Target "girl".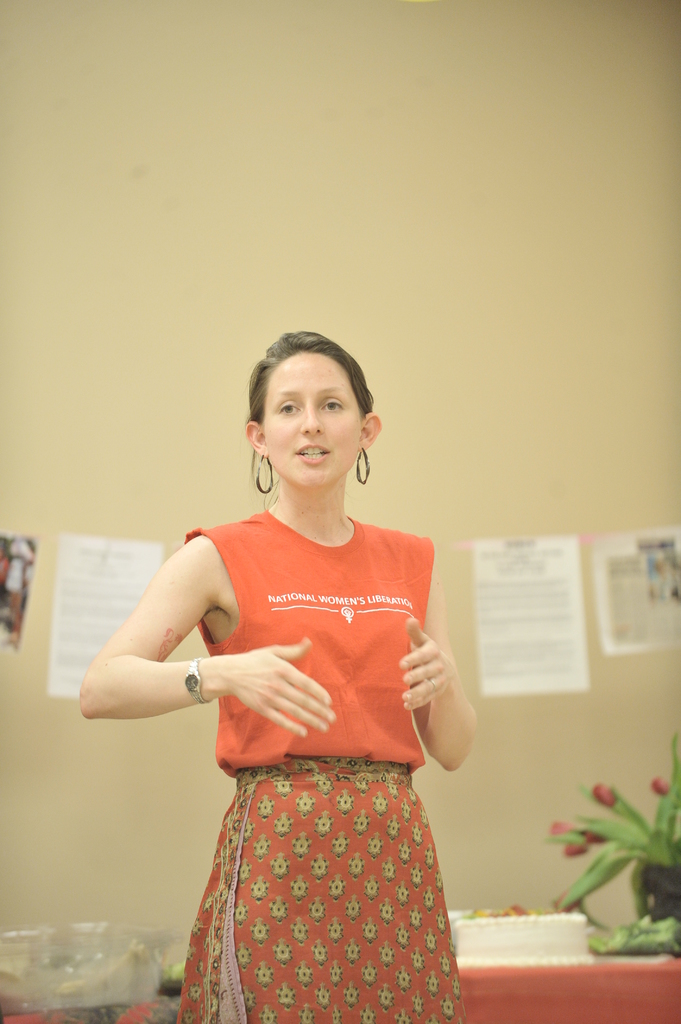
Target region: Rect(83, 319, 475, 1023).
